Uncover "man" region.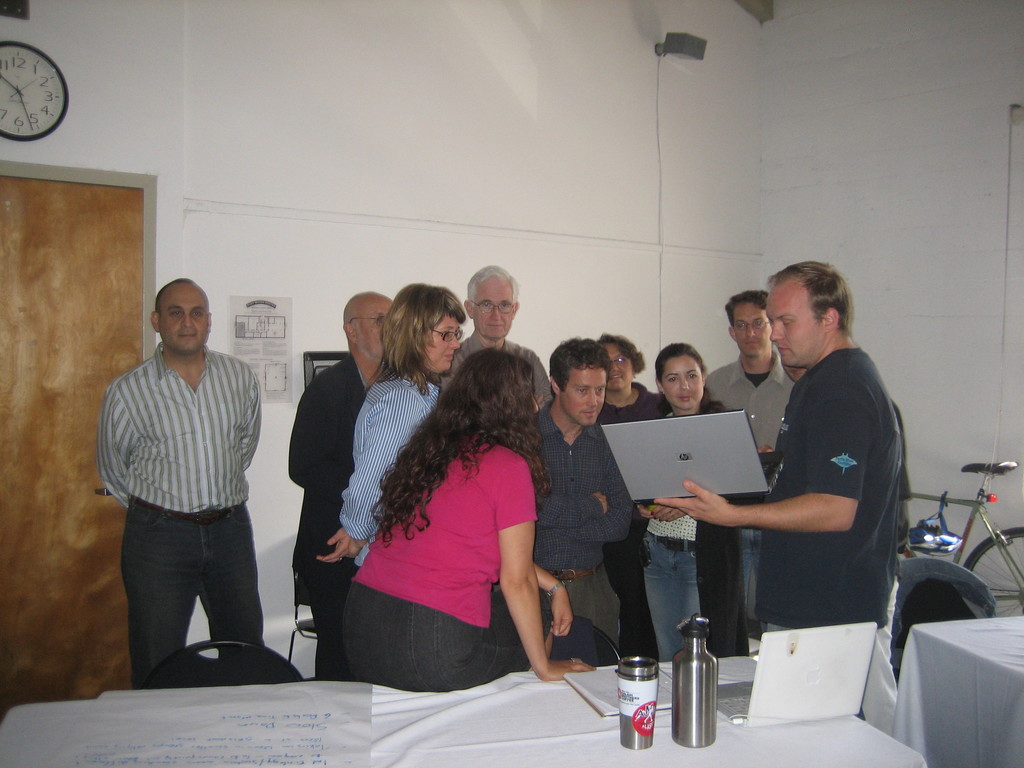
Uncovered: bbox(431, 261, 552, 421).
